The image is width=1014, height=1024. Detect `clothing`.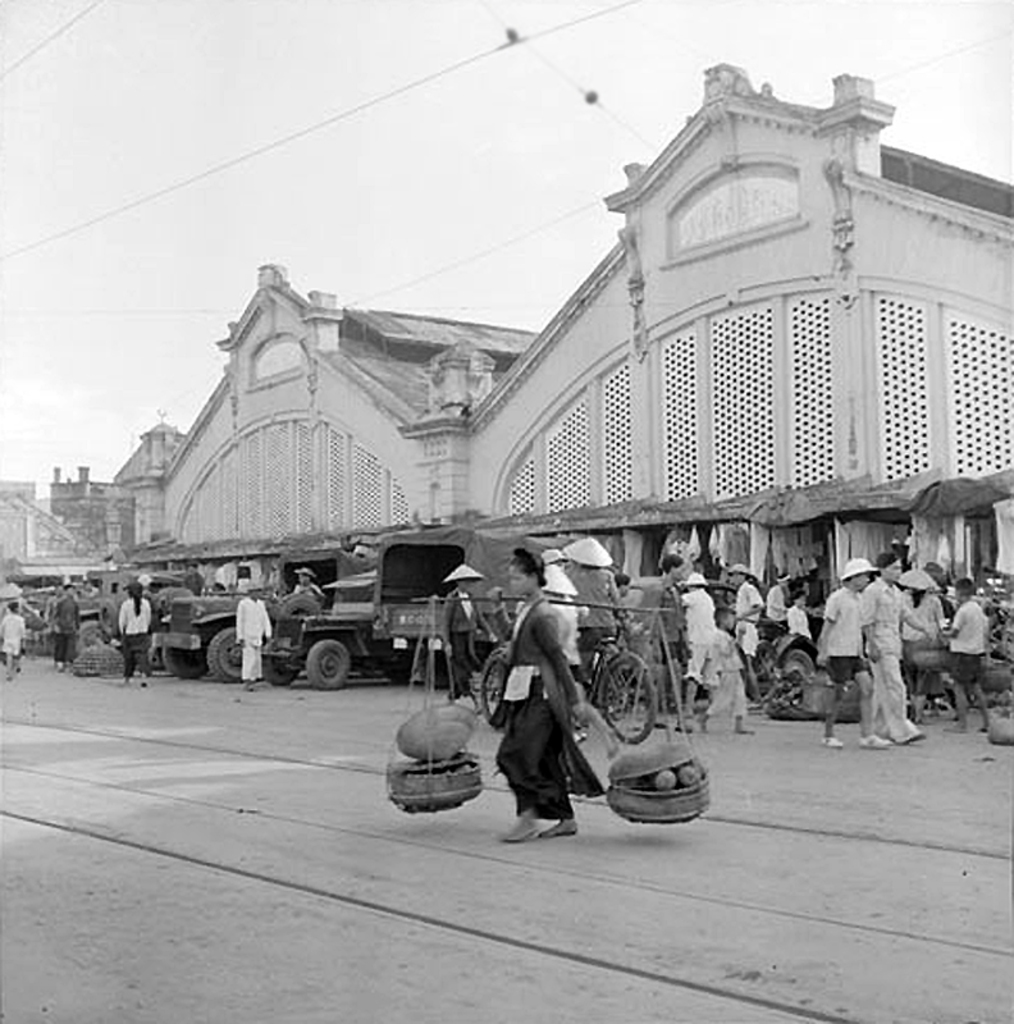
Detection: bbox=(679, 586, 714, 678).
